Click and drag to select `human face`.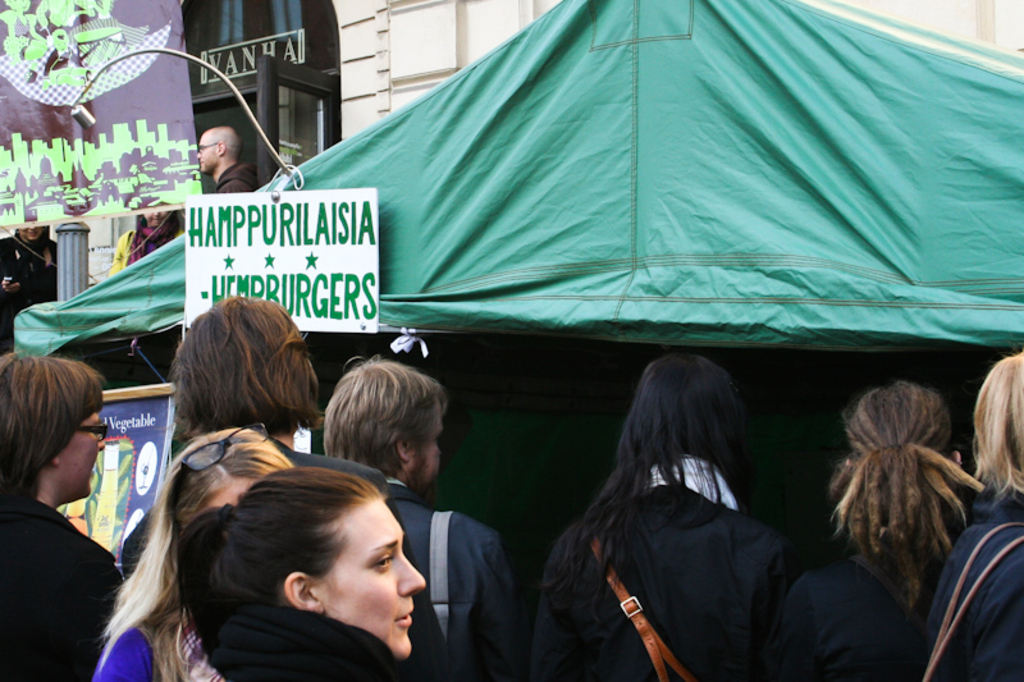
Selection: l=413, t=404, r=442, b=489.
